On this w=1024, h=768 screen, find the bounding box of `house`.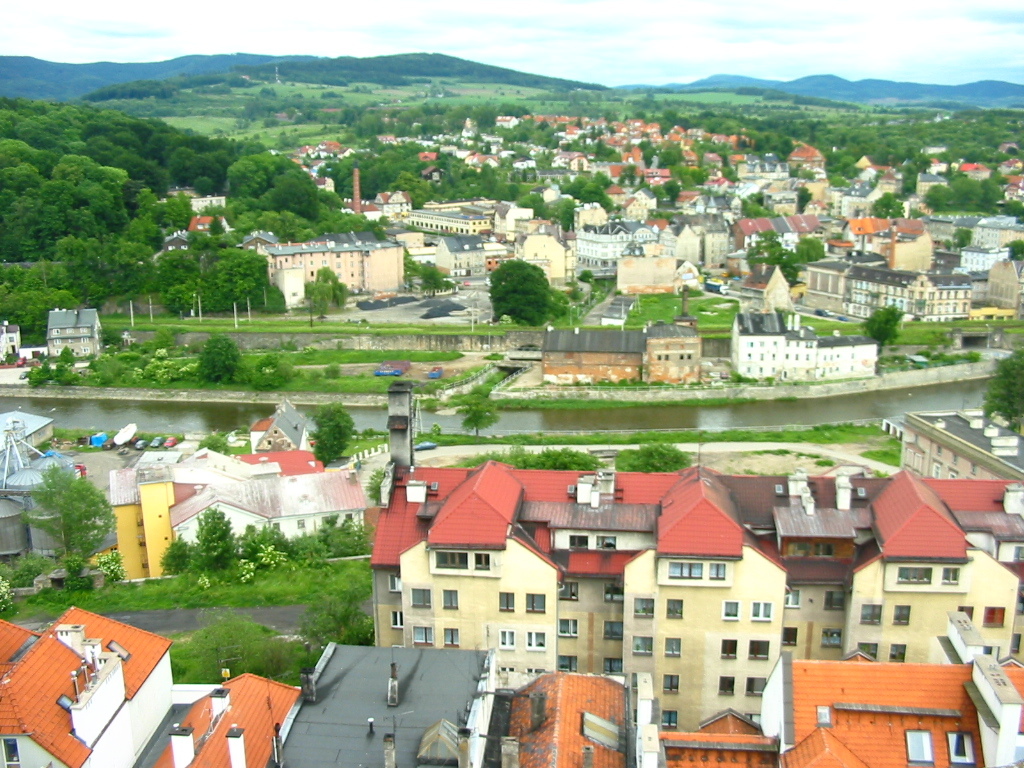
Bounding box: box(381, 187, 412, 222).
